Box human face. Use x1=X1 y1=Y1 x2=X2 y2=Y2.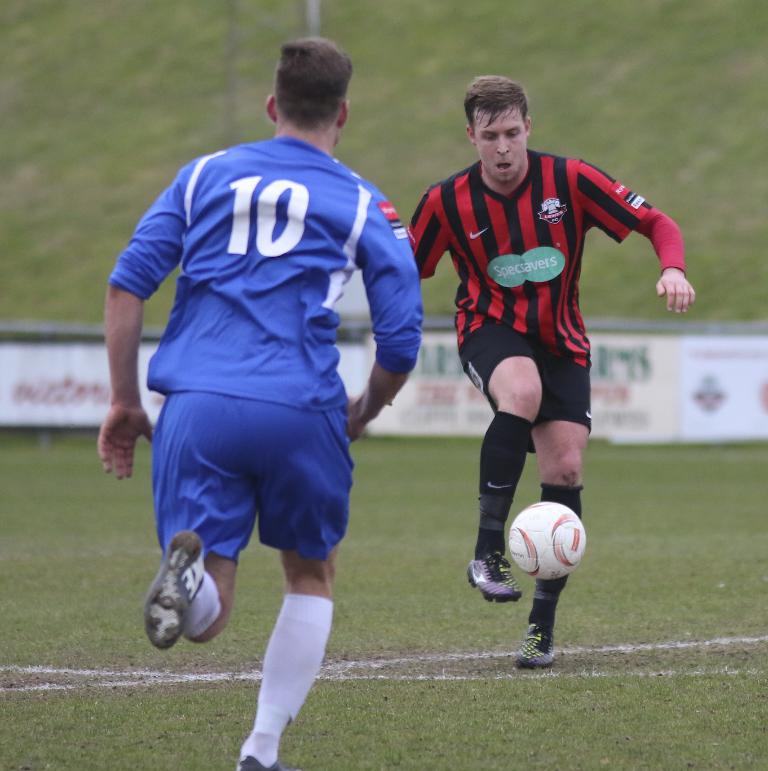
x1=475 y1=103 x2=527 y2=182.
